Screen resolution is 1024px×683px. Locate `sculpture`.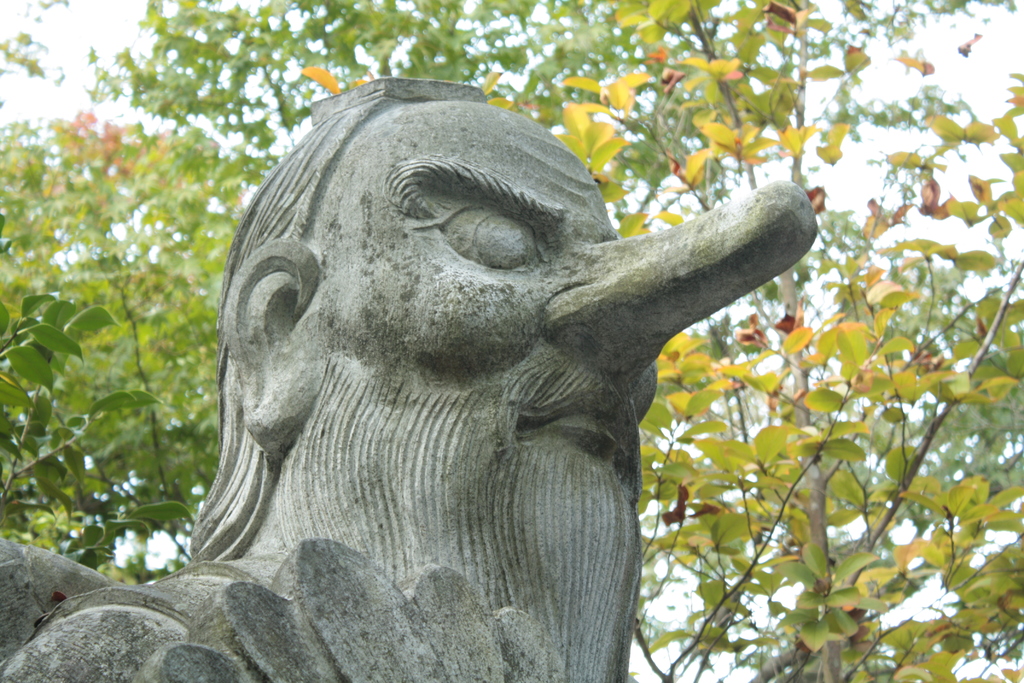
[0, 74, 806, 682].
